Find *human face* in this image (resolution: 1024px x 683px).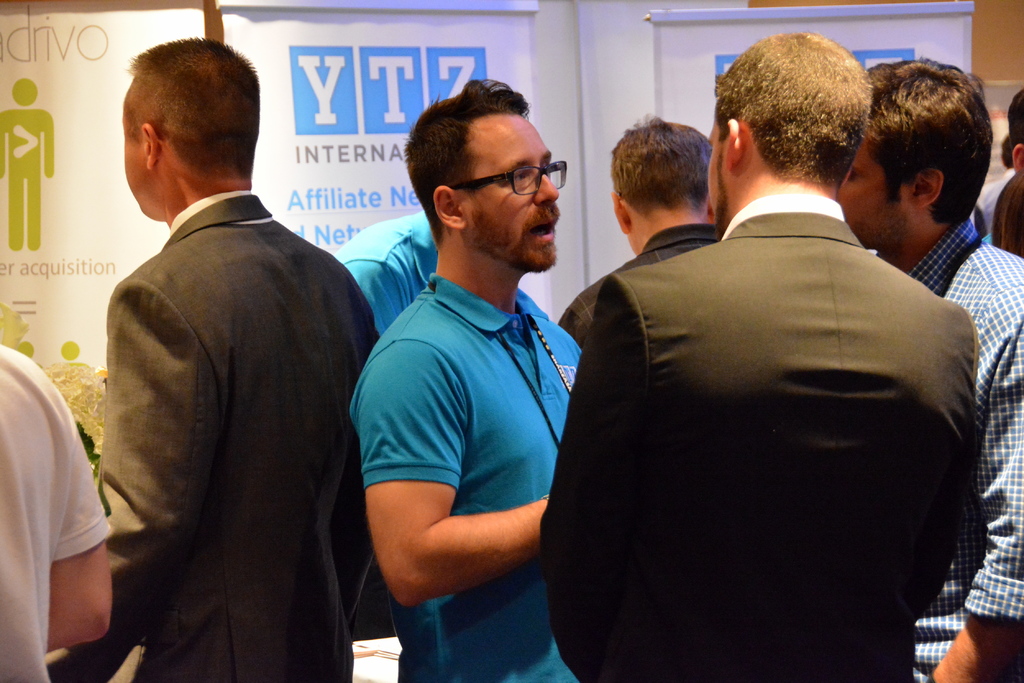
select_region(843, 142, 912, 250).
